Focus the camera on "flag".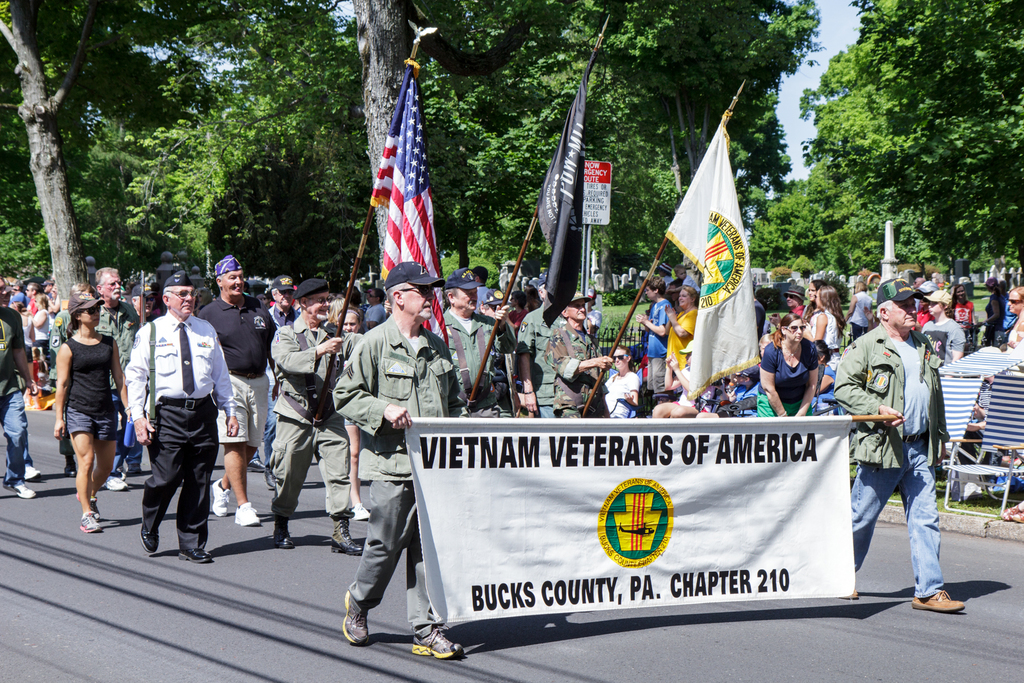
Focus region: (535,55,594,333).
